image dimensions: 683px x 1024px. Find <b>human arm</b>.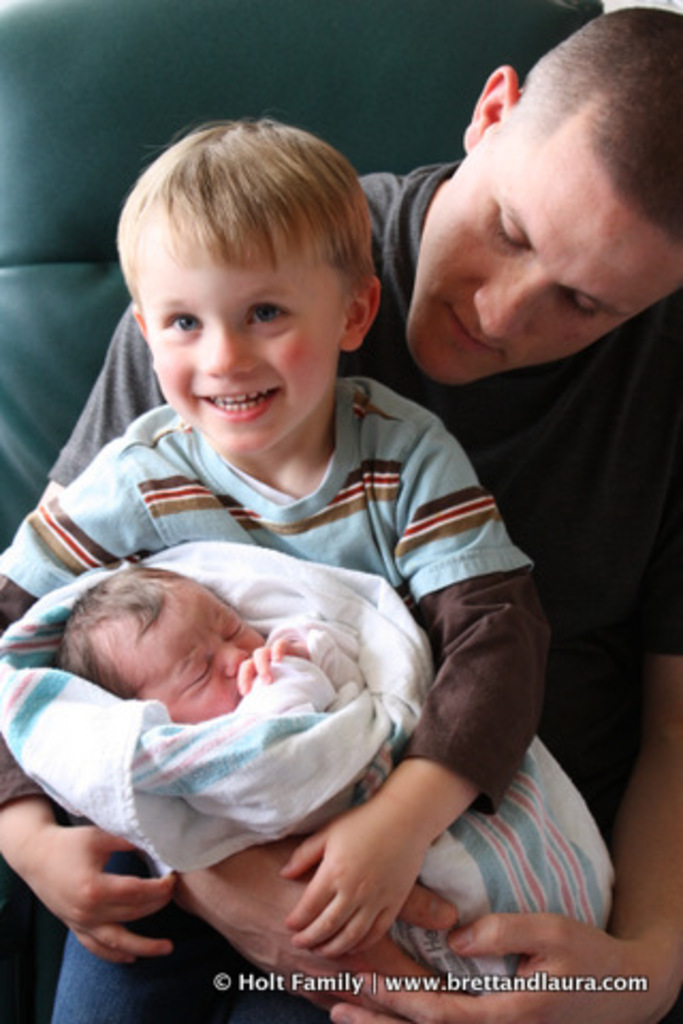
(45, 311, 175, 506).
